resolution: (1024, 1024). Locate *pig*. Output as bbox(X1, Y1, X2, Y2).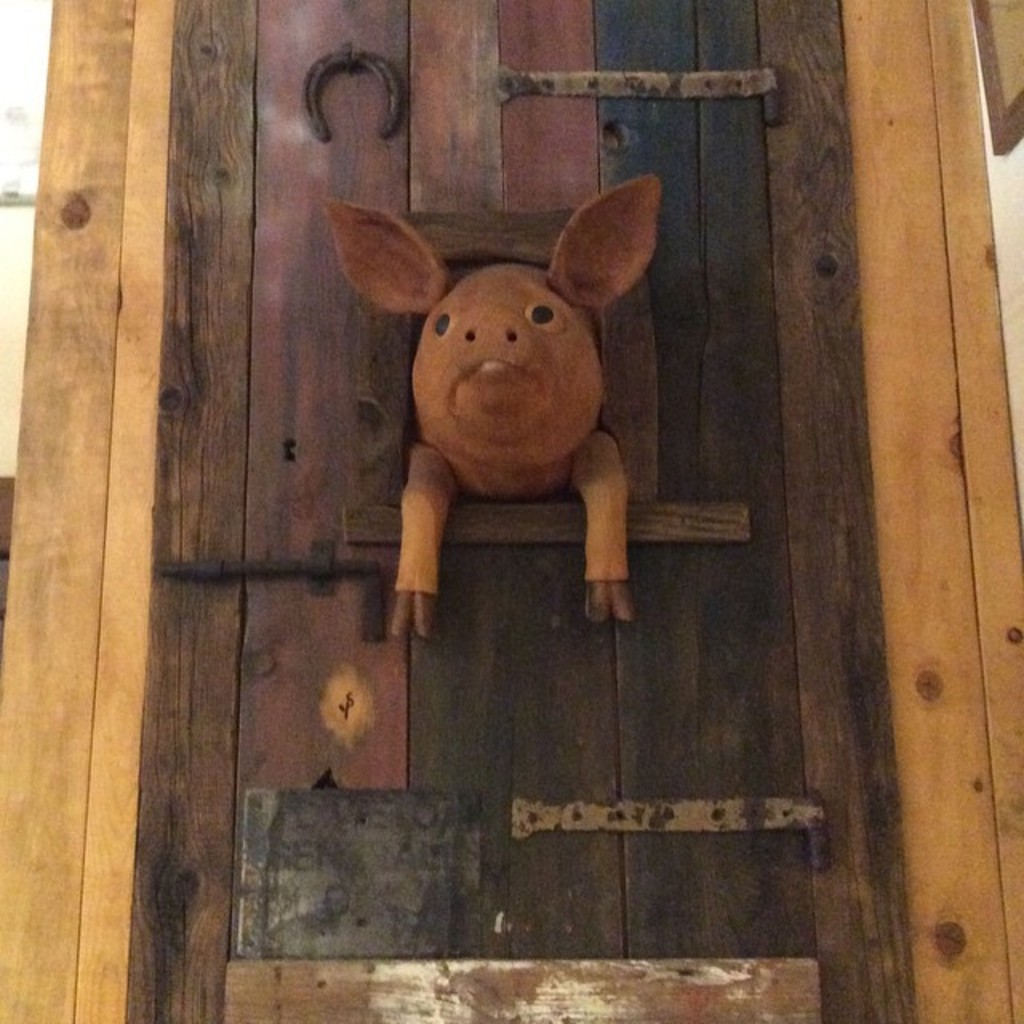
bbox(312, 174, 666, 643).
